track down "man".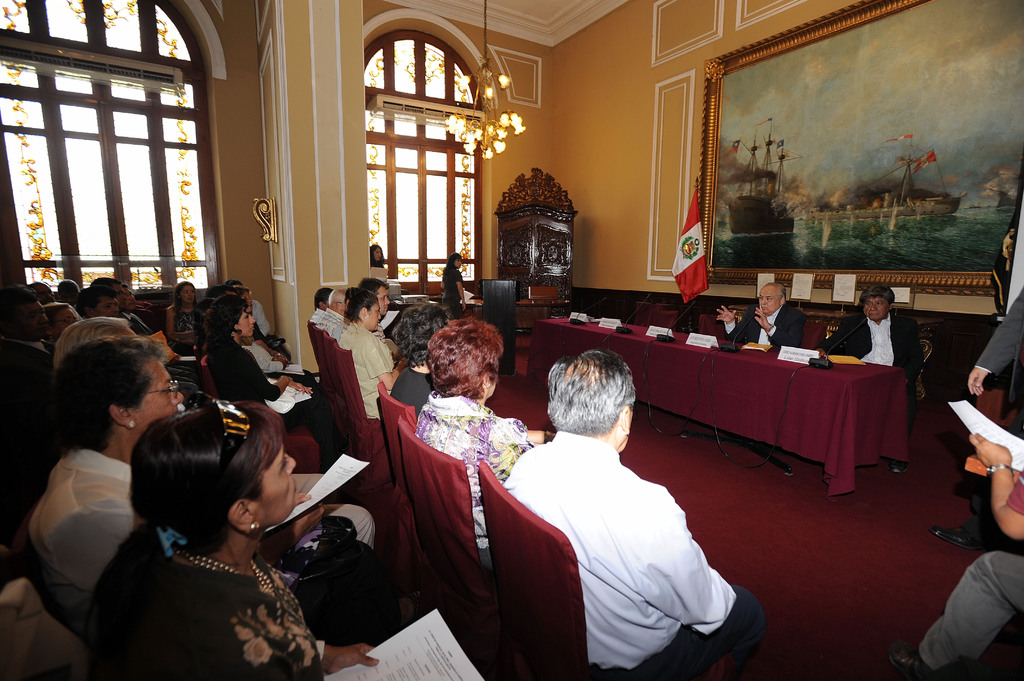
Tracked to pyautogui.locateOnScreen(206, 285, 229, 306).
